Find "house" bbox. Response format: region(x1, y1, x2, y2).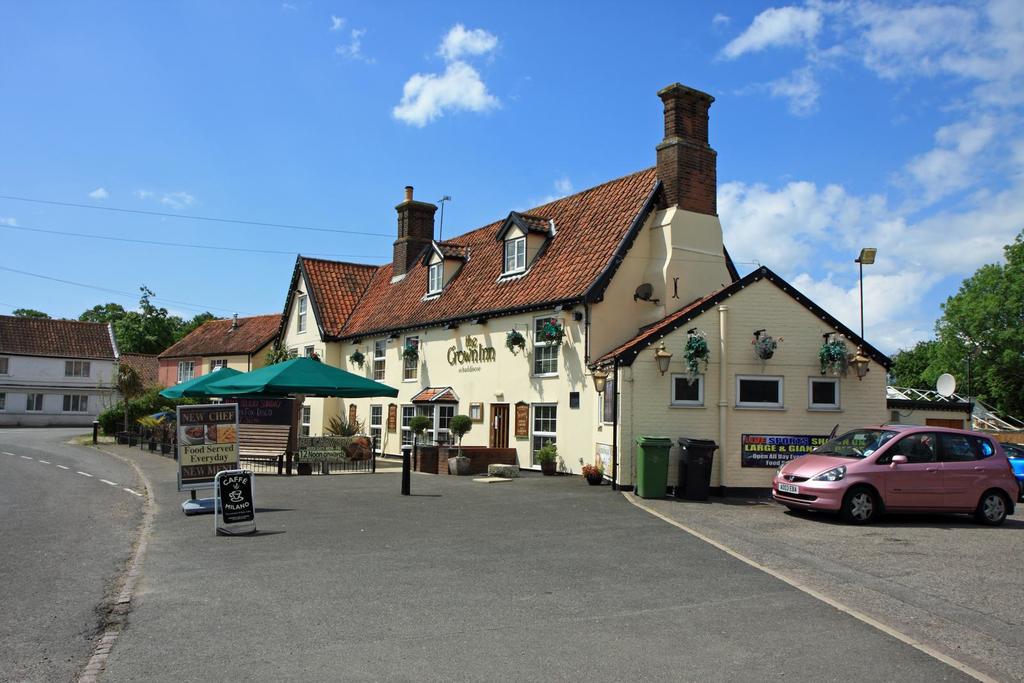
region(149, 84, 1023, 501).
